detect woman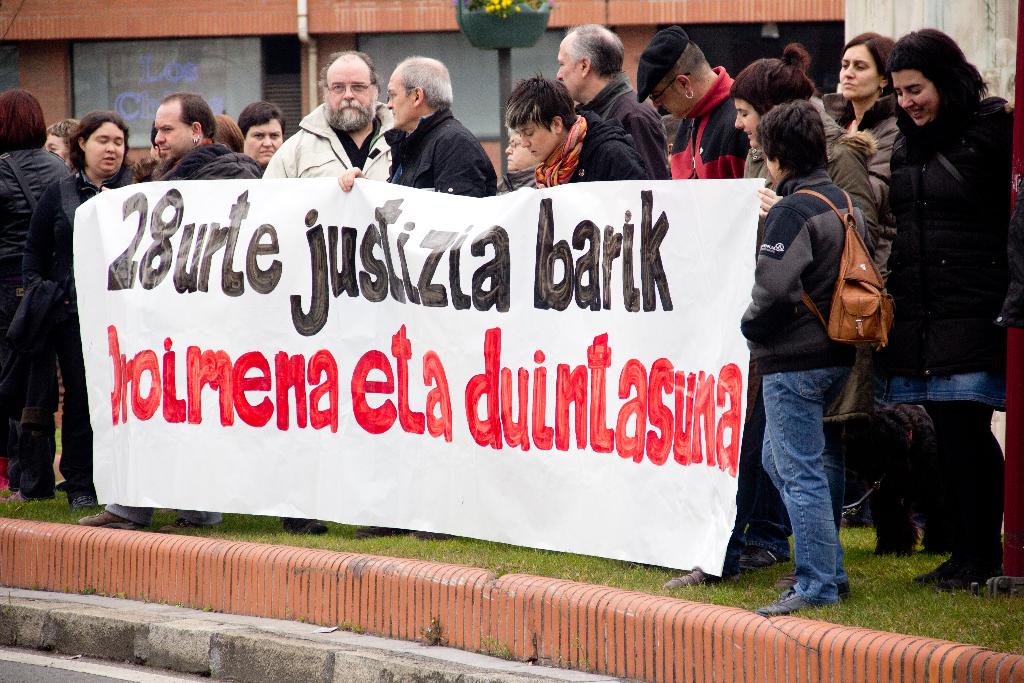
(left=828, top=27, right=913, bottom=562)
